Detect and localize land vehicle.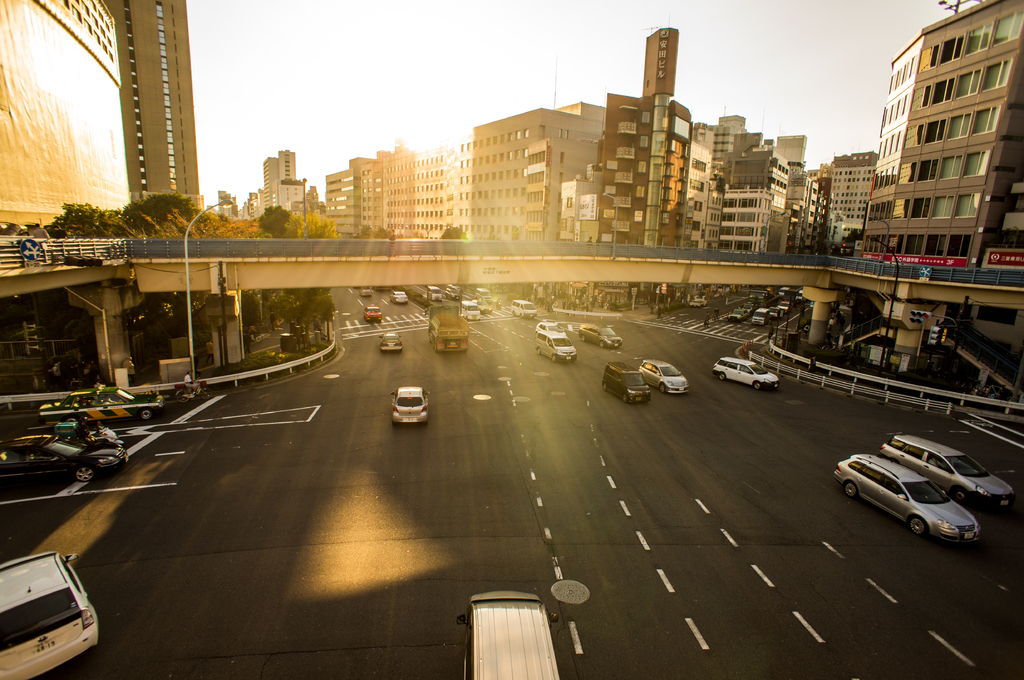
Localized at [478,290,490,298].
